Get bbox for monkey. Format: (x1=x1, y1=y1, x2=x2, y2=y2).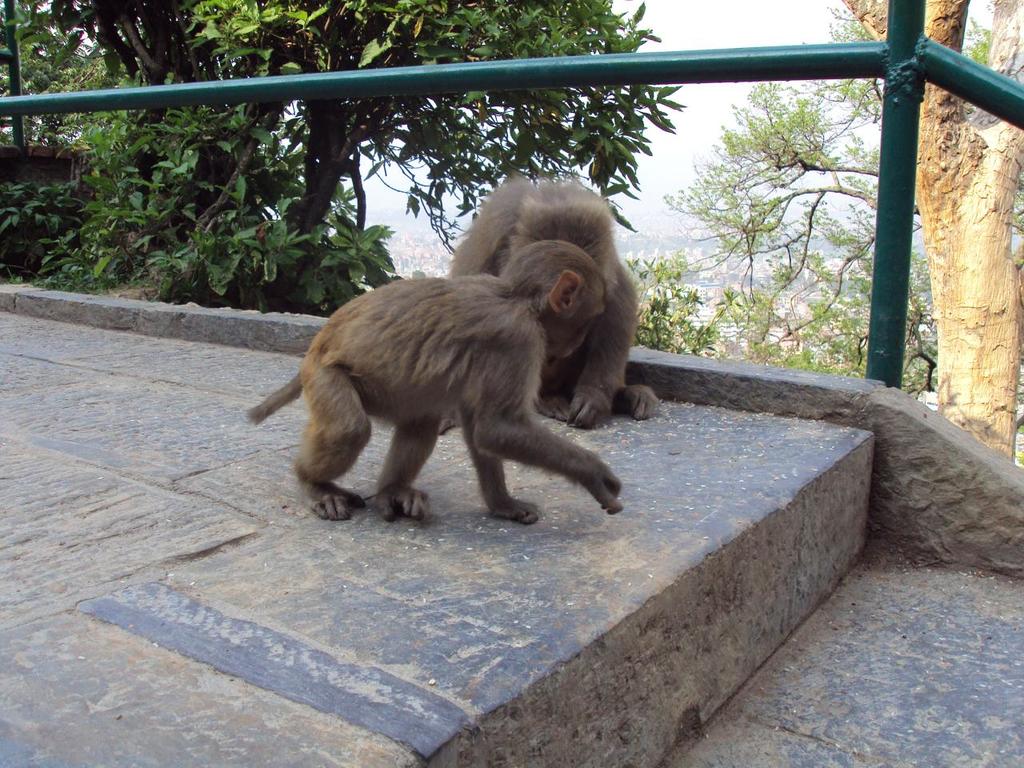
(x1=447, y1=175, x2=661, y2=432).
